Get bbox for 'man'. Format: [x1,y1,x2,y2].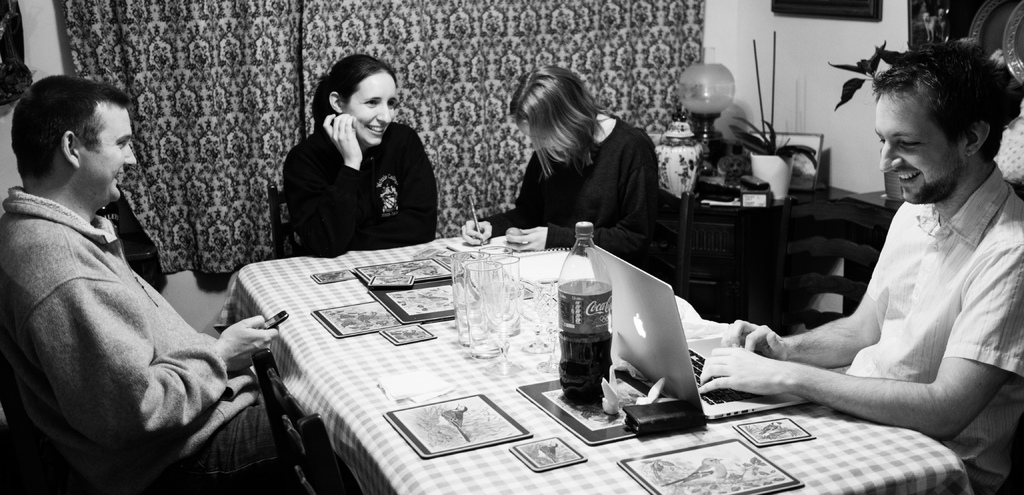
[698,39,1023,494].
